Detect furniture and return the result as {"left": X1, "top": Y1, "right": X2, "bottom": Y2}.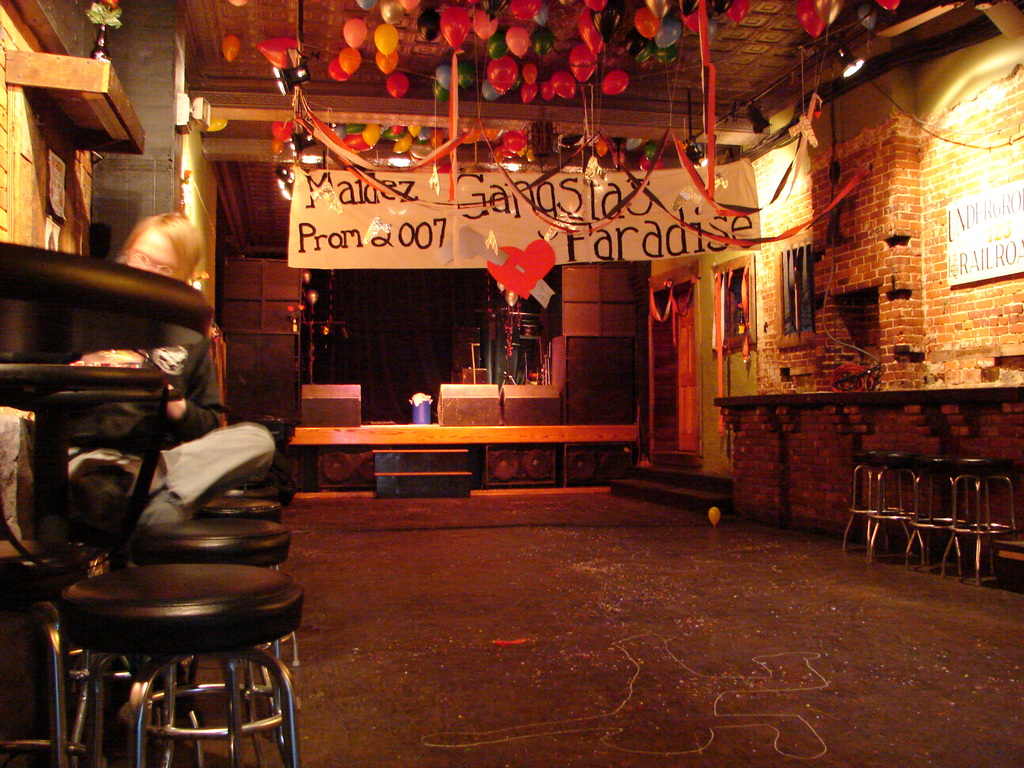
{"left": 902, "top": 456, "right": 970, "bottom": 579}.
